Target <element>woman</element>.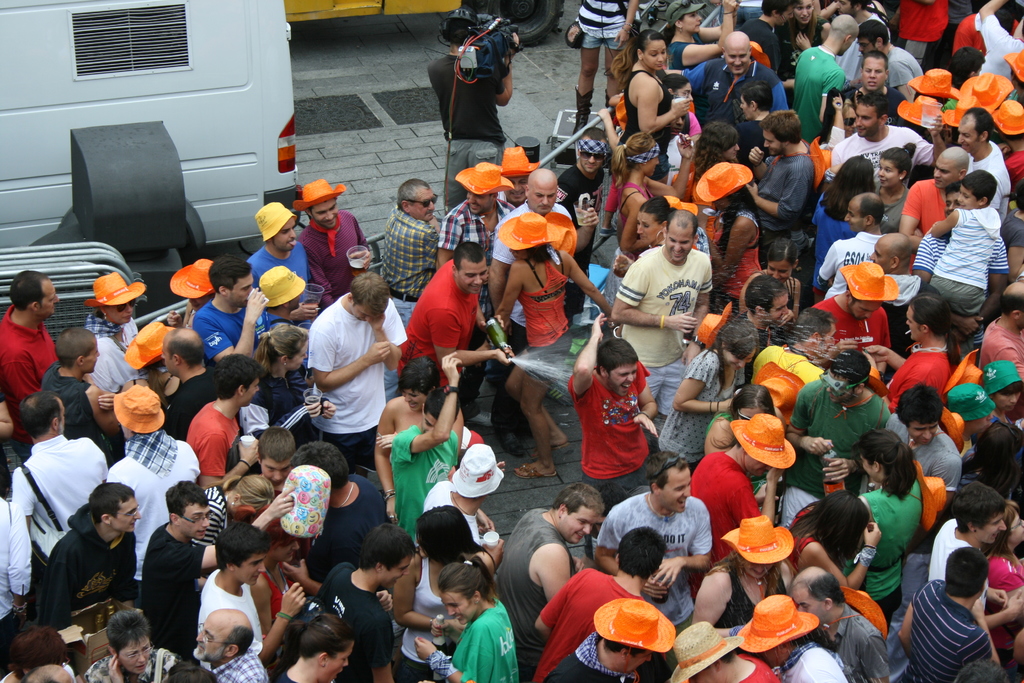
Target region: bbox=[86, 607, 177, 682].
